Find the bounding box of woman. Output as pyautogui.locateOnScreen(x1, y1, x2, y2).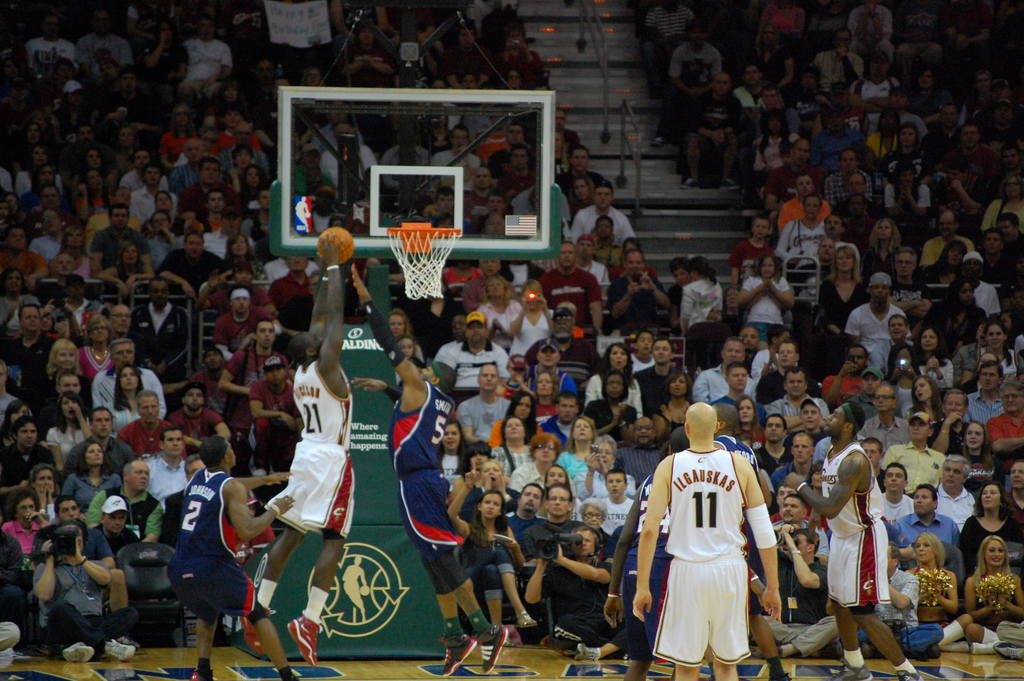
pyautogui.locateOnScreen(577, 369, 644, 437).
